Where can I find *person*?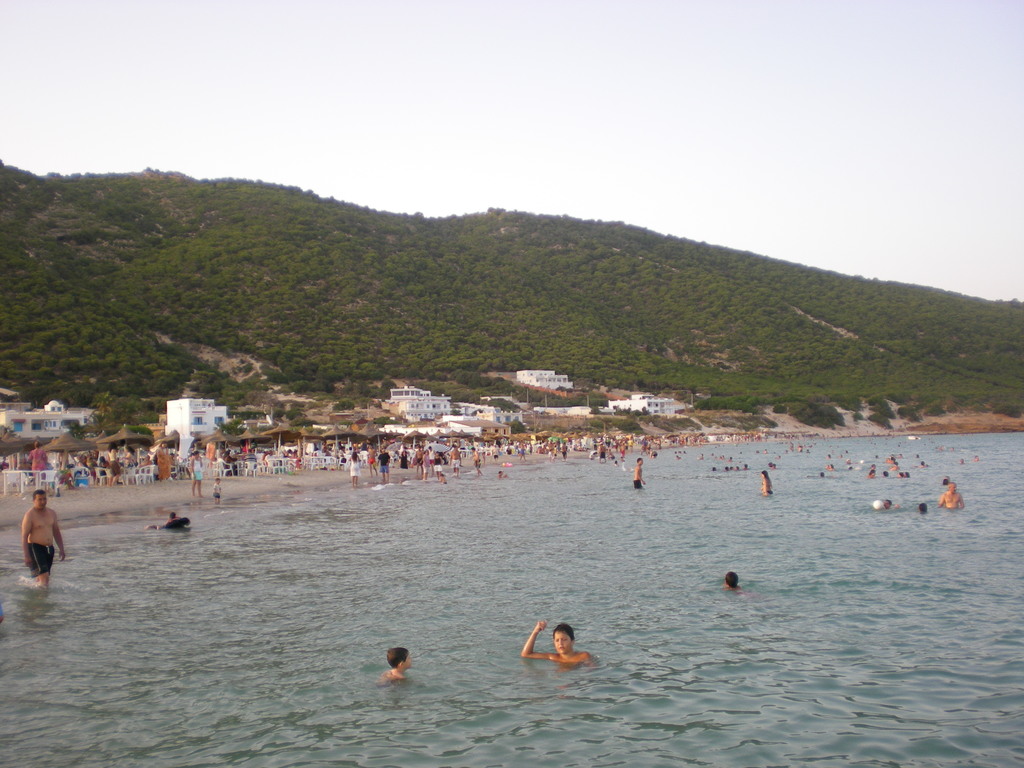
You can find it at 373 444 388 479.
